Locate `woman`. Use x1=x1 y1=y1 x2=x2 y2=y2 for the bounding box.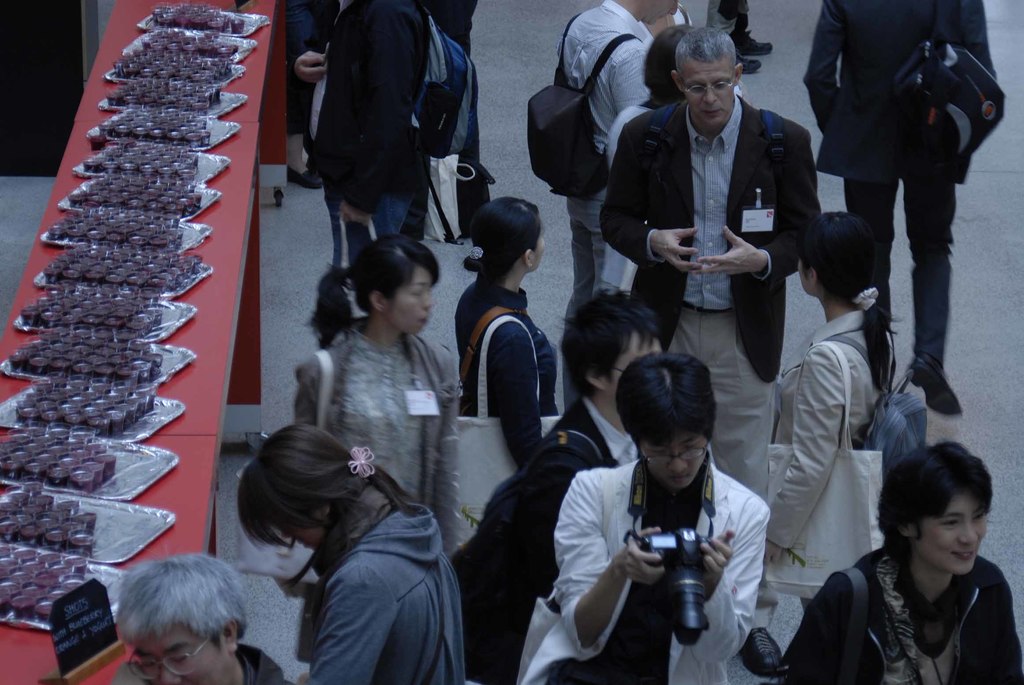
x1=551 y1=345 x2=772 y2=684.
